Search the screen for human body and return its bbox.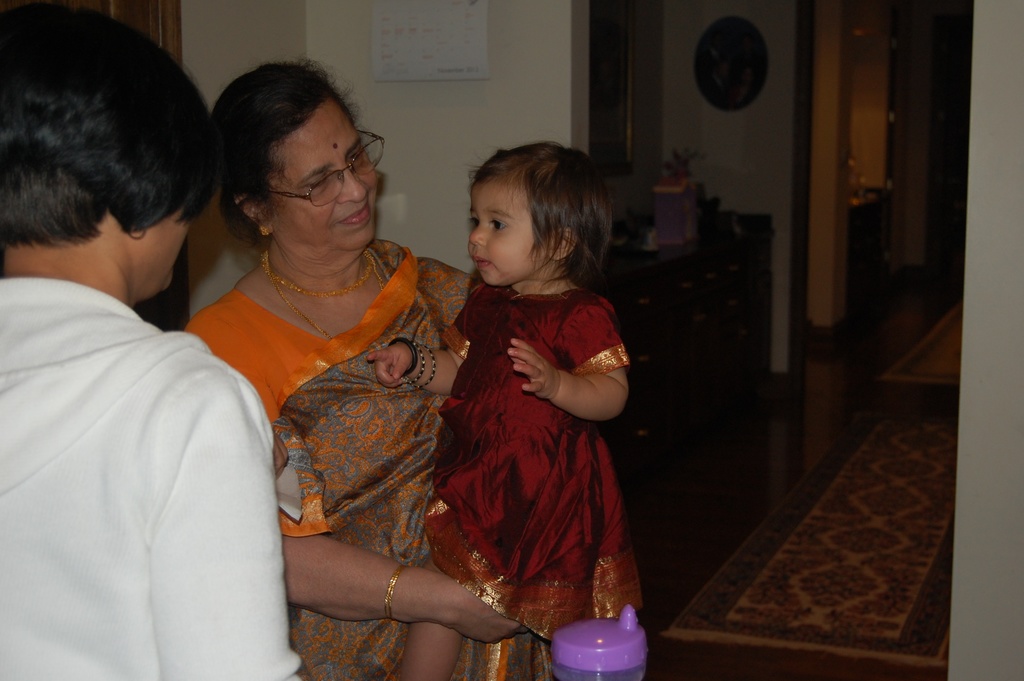
Found: x1=0 y1=275 x2=307 y2=680.
